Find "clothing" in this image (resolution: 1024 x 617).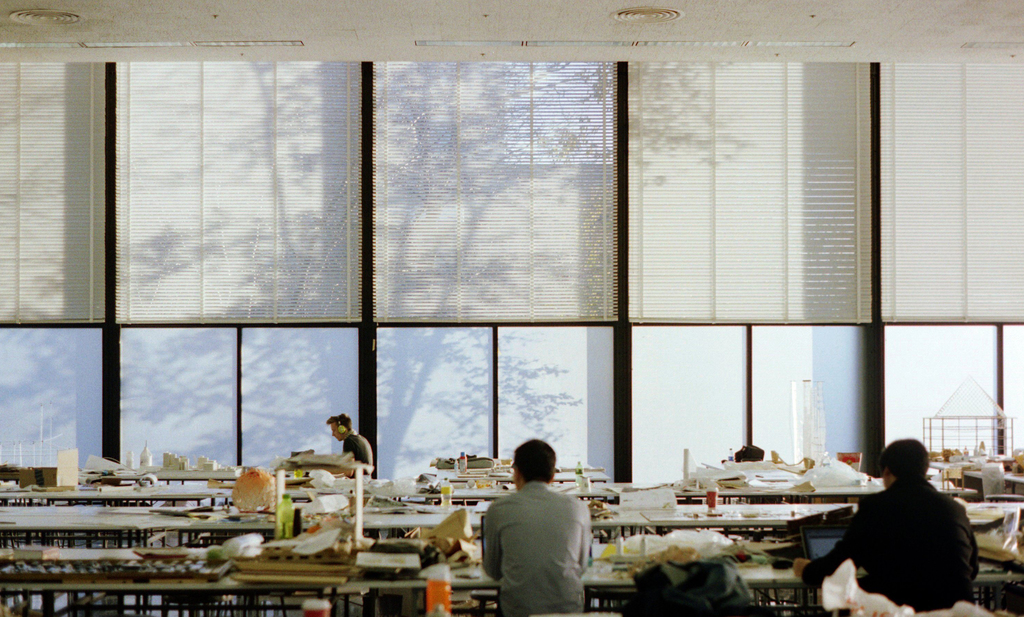
Rect(803, 472, 975, 616).
